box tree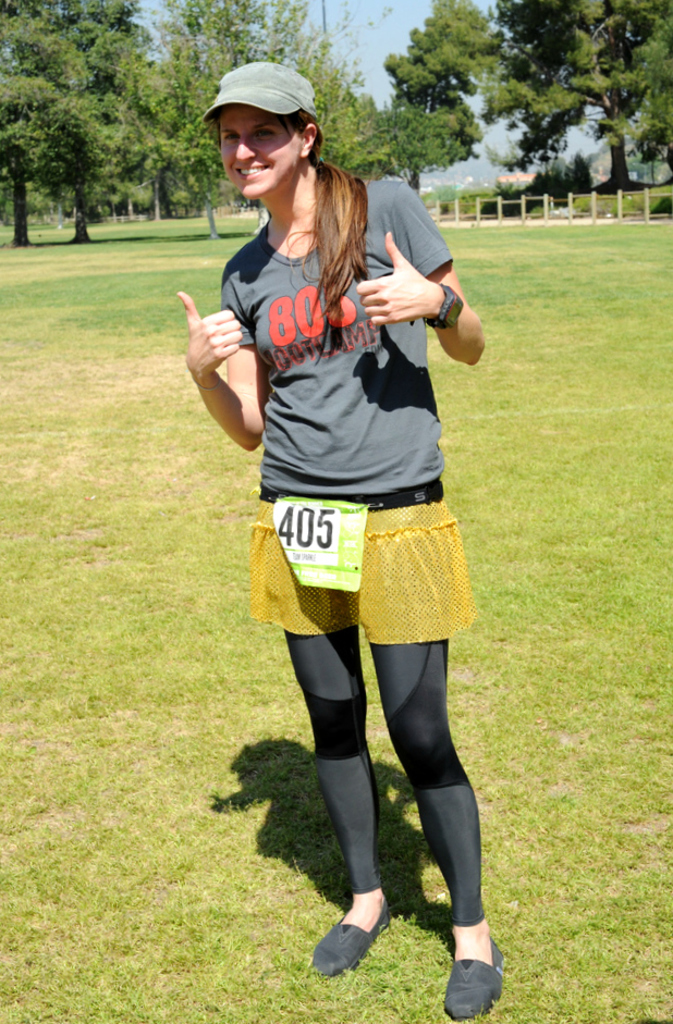
x1=40, y1=0, x2=200, y2=248
